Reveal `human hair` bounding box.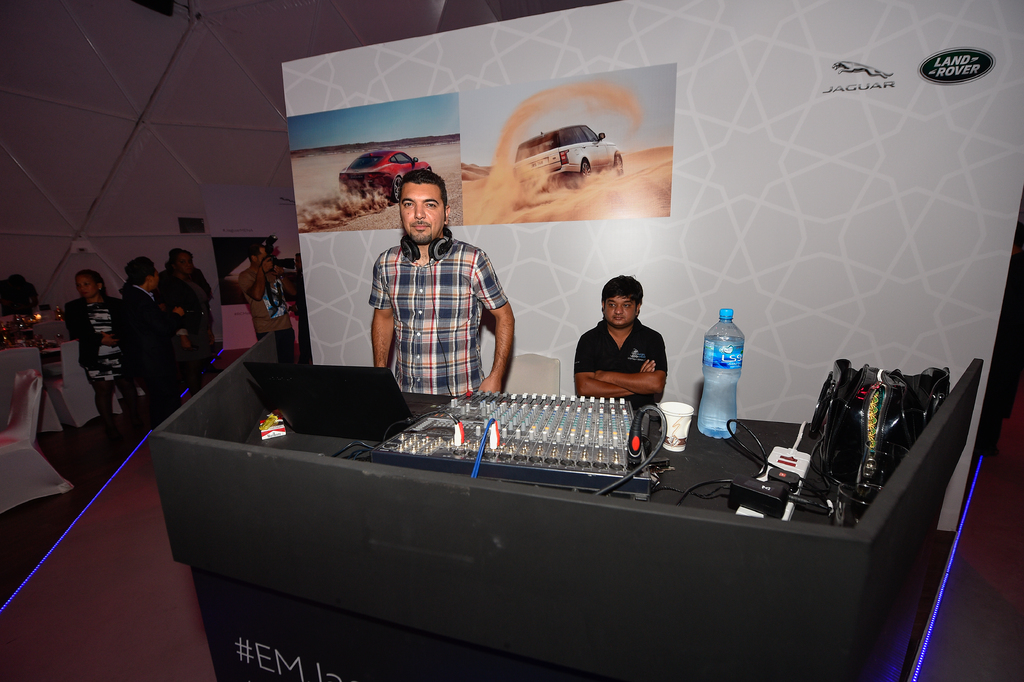
Revealed: x1=604, y1=269, x2=646, y2=310.
